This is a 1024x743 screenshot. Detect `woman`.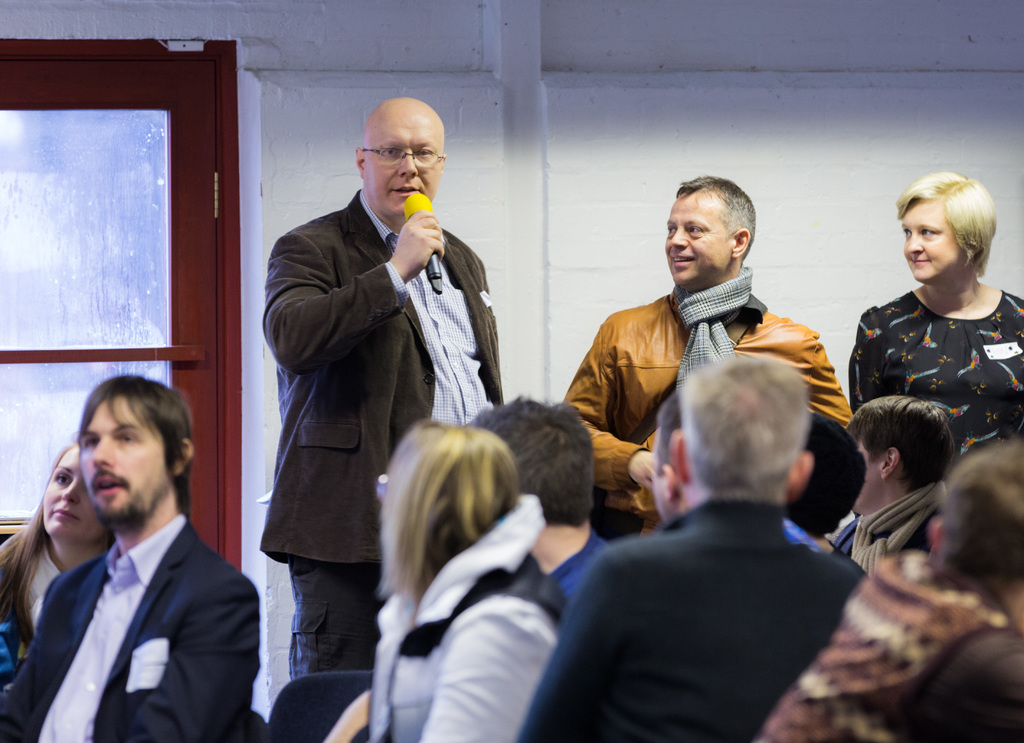
x1=327 y1=407 x2=585 y2=742.
